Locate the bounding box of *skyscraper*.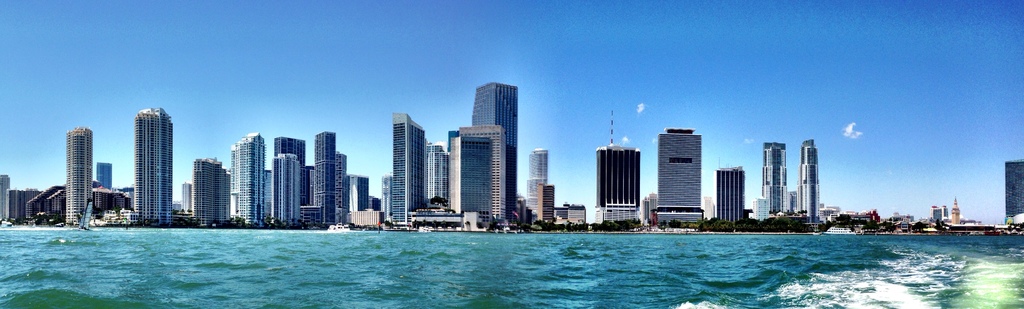
Bounding box: 314 133 342 218.
